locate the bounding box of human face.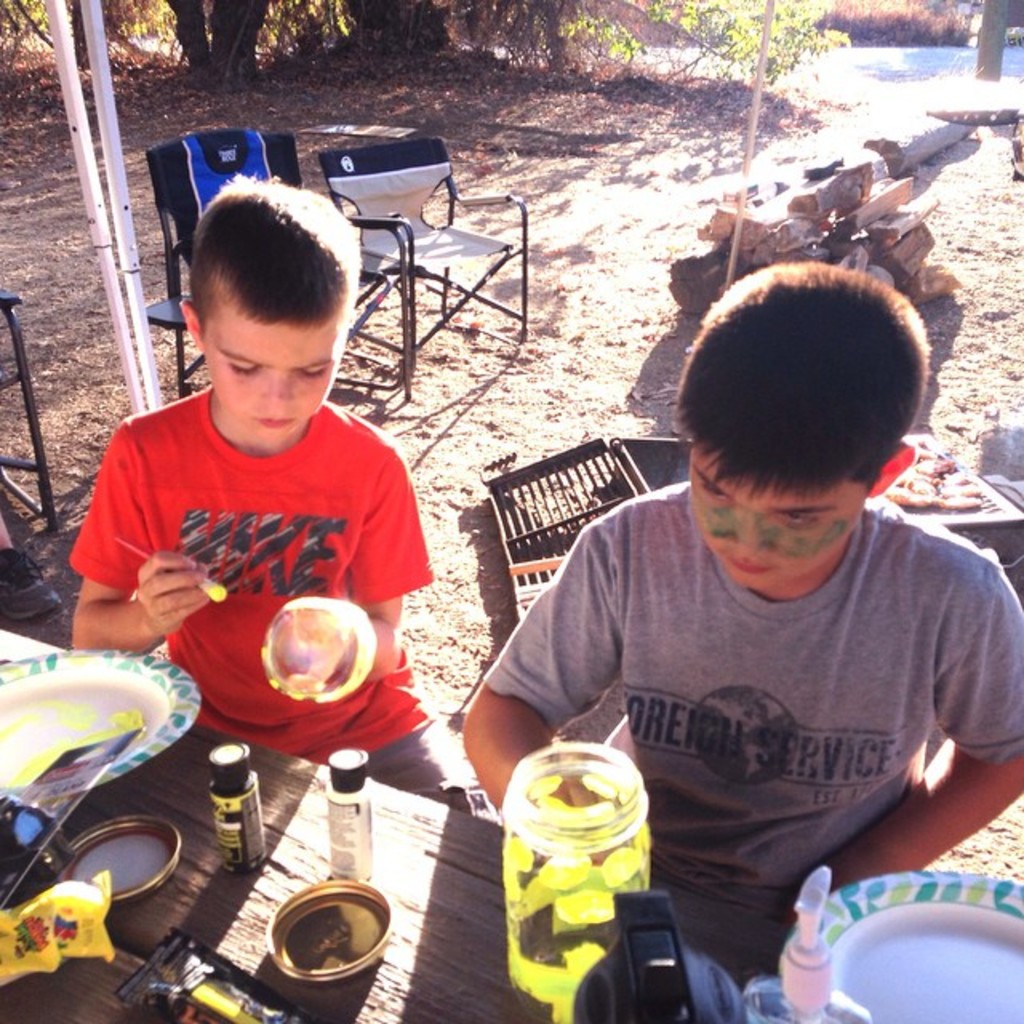
Bounding box: box(678, 453, 866, 579).
